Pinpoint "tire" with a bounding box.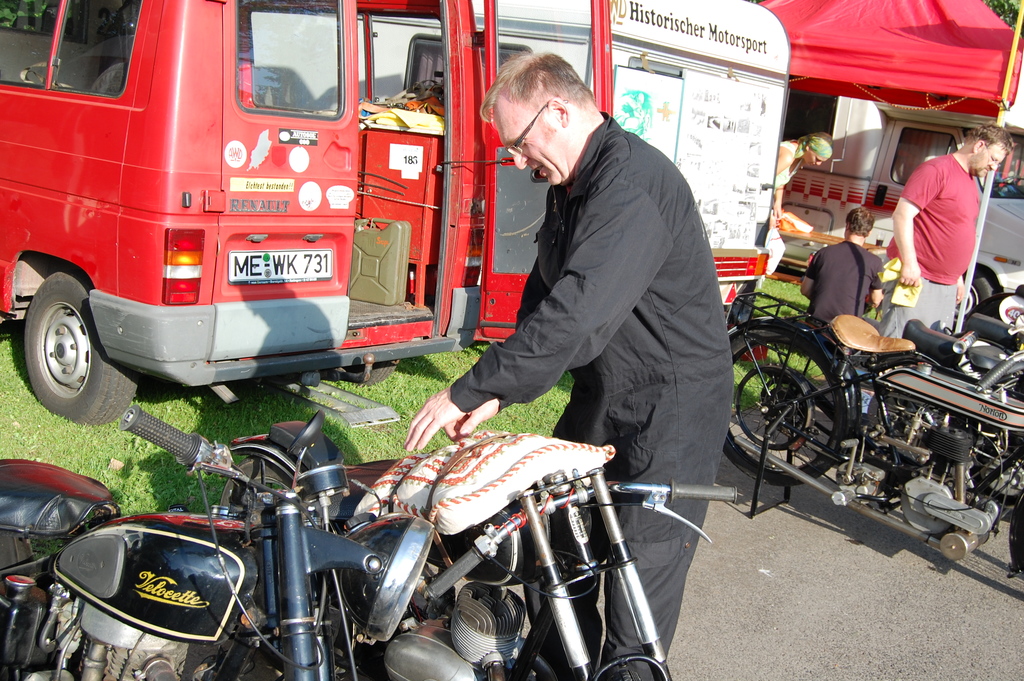
(948, 264, 1002, 327).
